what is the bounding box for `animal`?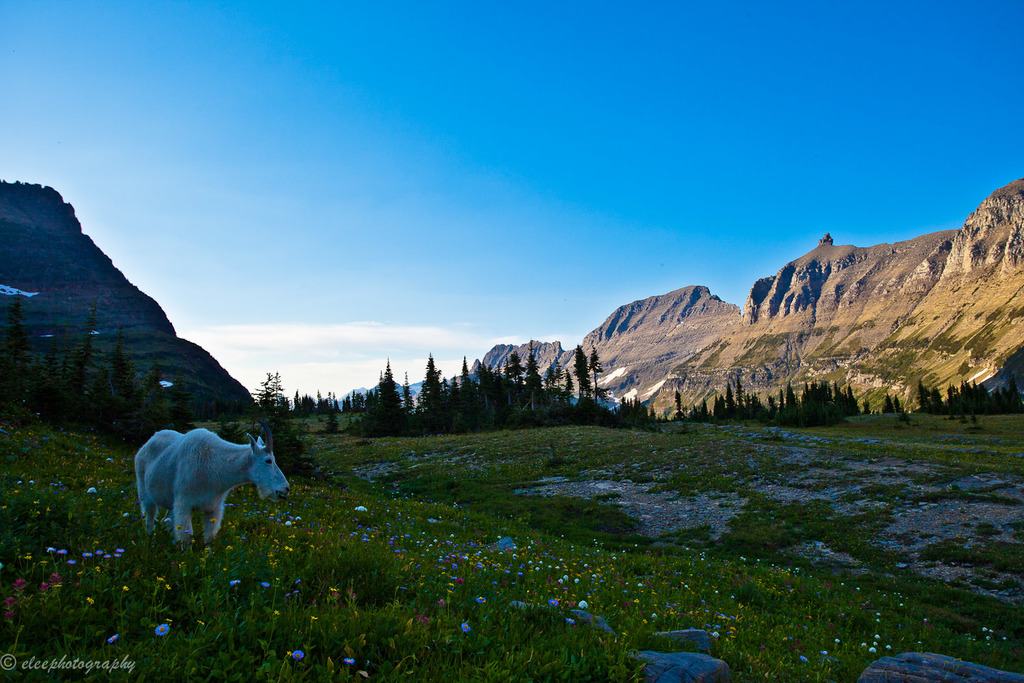
region(122, 424, 290, 570).
